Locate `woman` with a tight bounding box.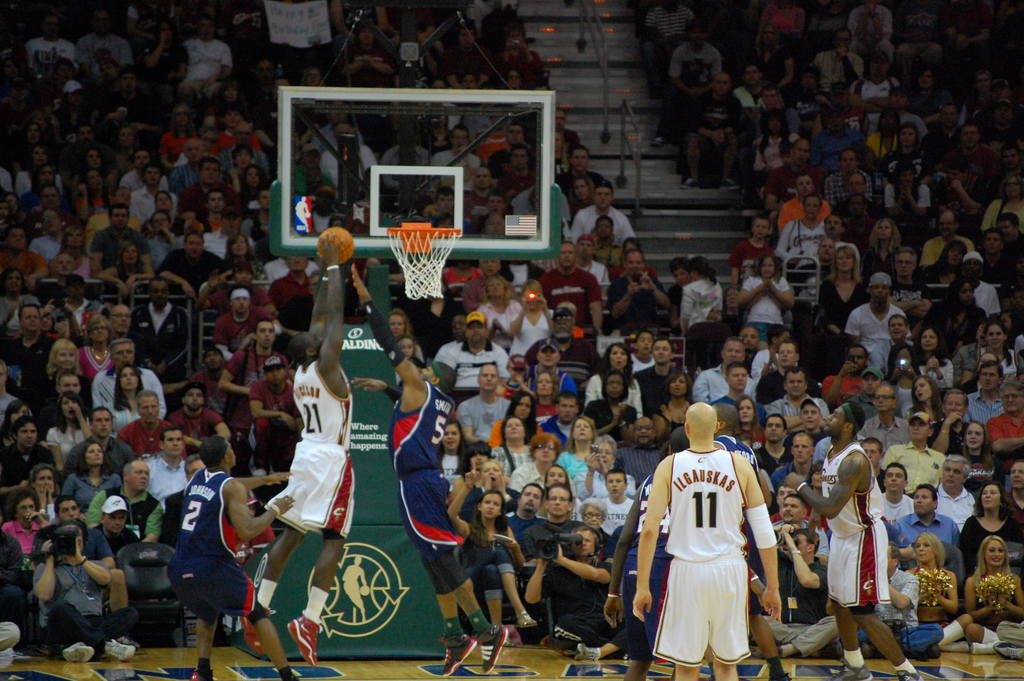
[151,188,175,222].
